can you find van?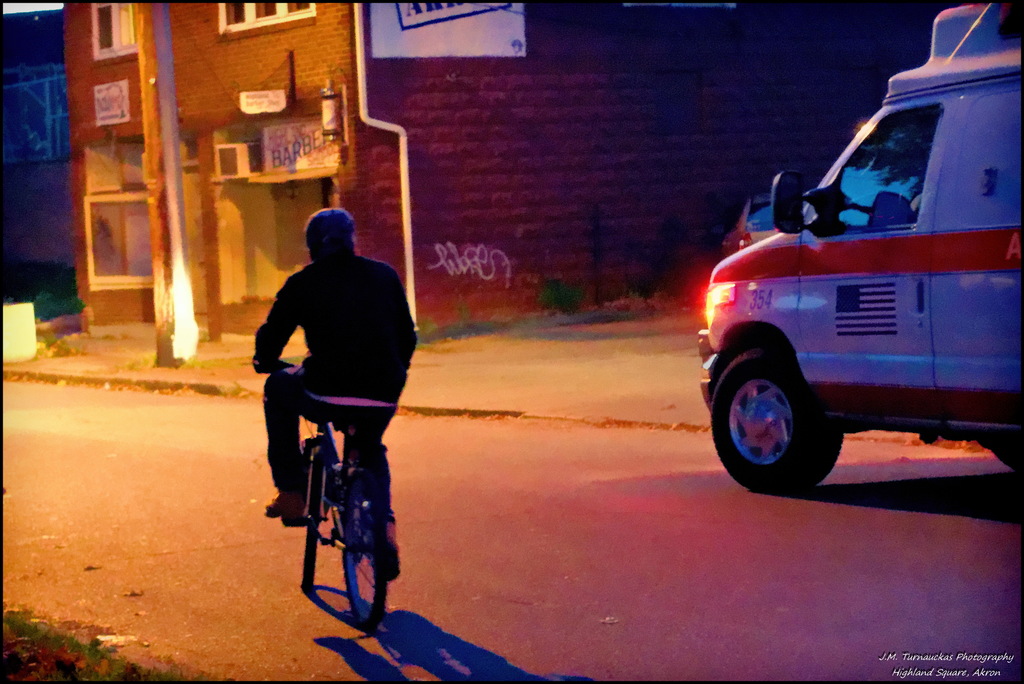
Yes, bounding box: bbox=(696, 0, 1023, 493).
